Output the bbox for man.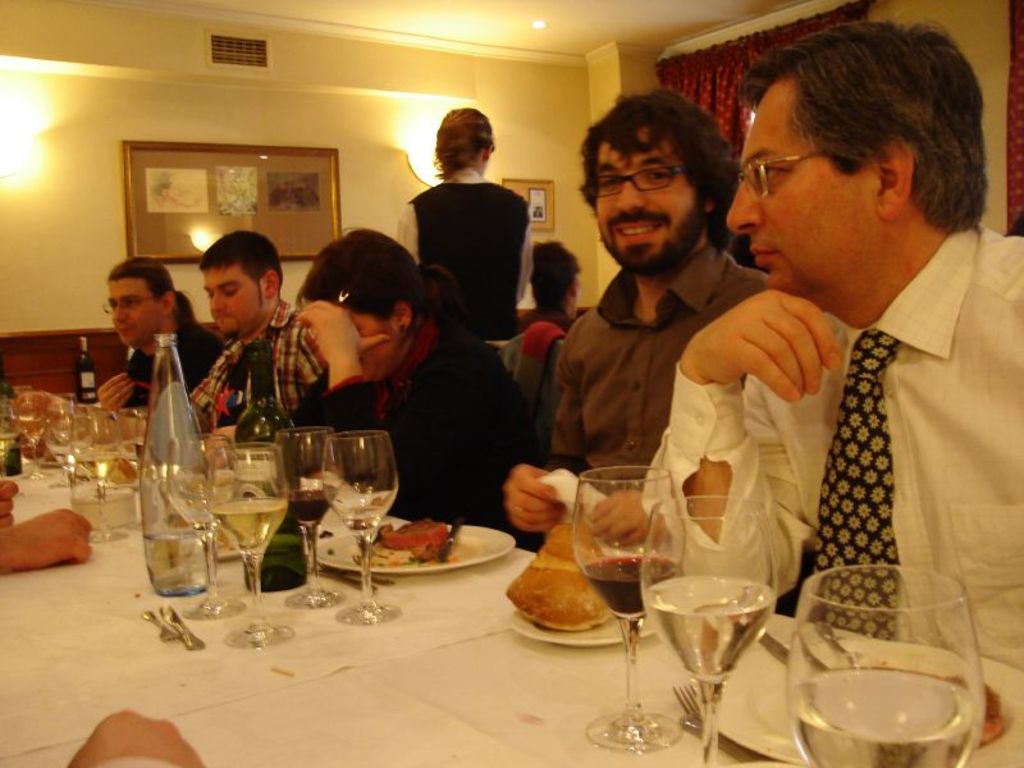
box=[669, 35, 1023, 695].
